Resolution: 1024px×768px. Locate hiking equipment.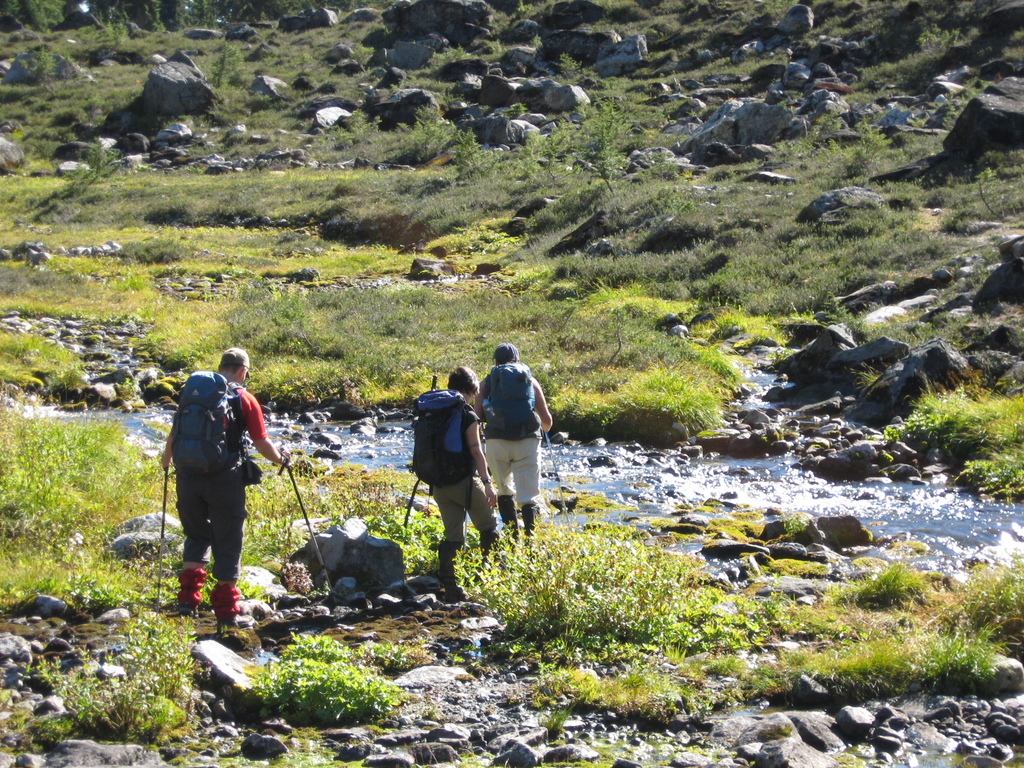
rect(412, 387, 487, 502).
